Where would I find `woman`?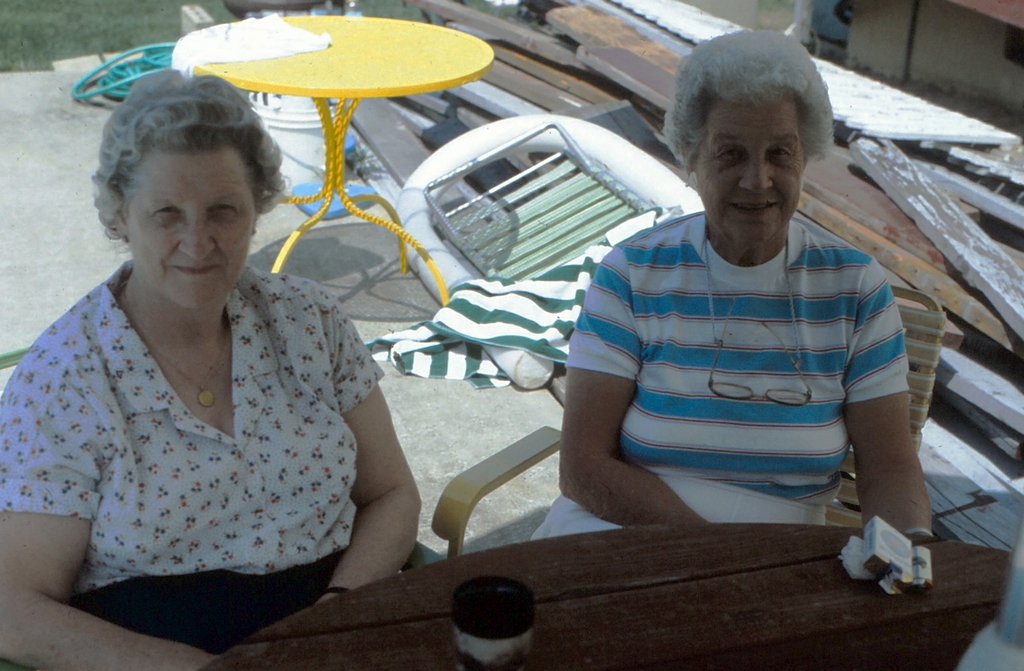
At (x1=528, y1=27, x2=939, y2=543).
